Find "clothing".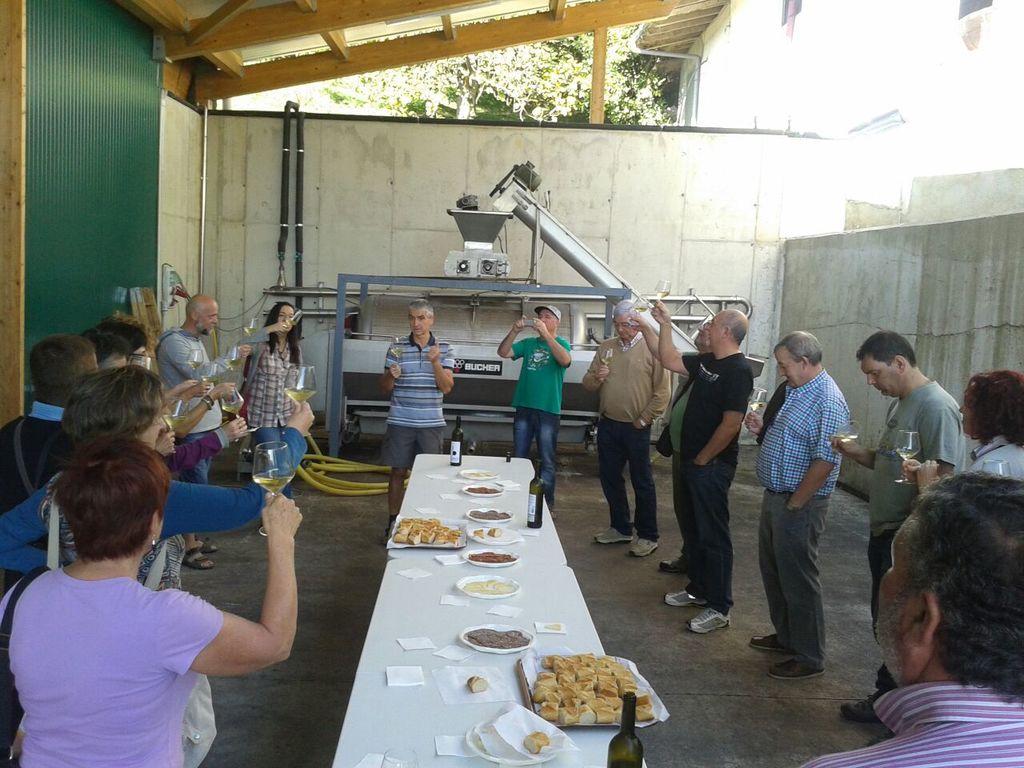
bbox=[742, 370, 856, 678].
